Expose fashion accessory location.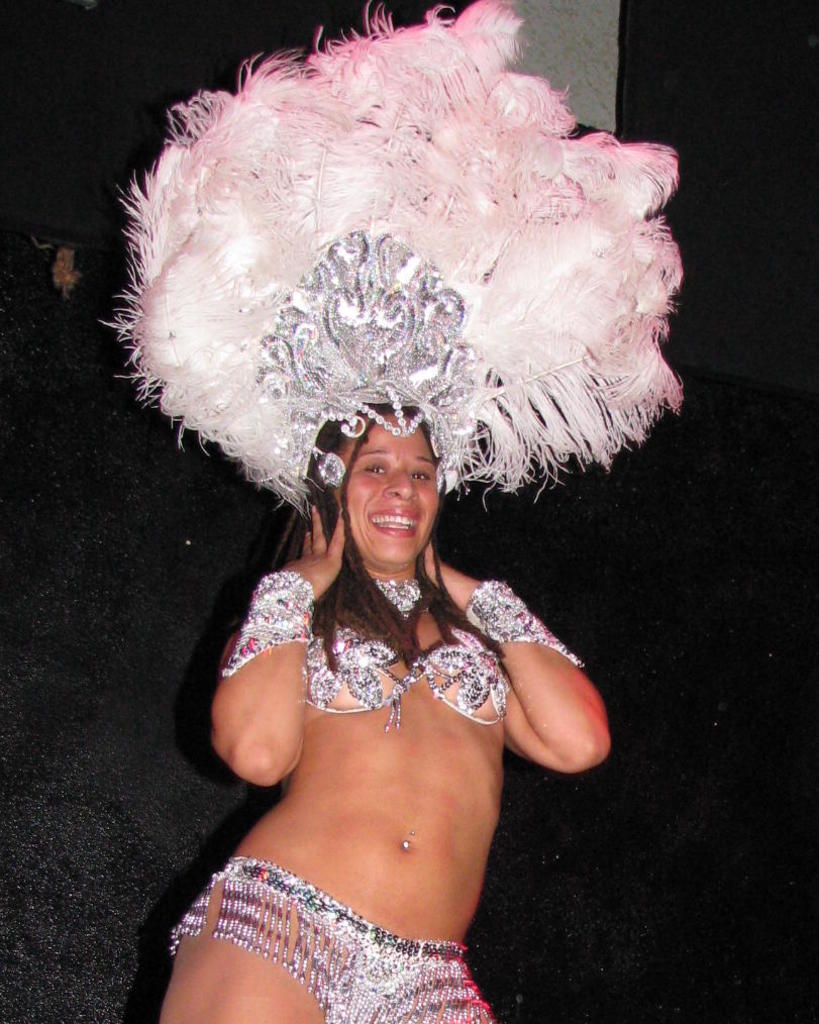
Exposed at <box>402,838,408,847</box>.
